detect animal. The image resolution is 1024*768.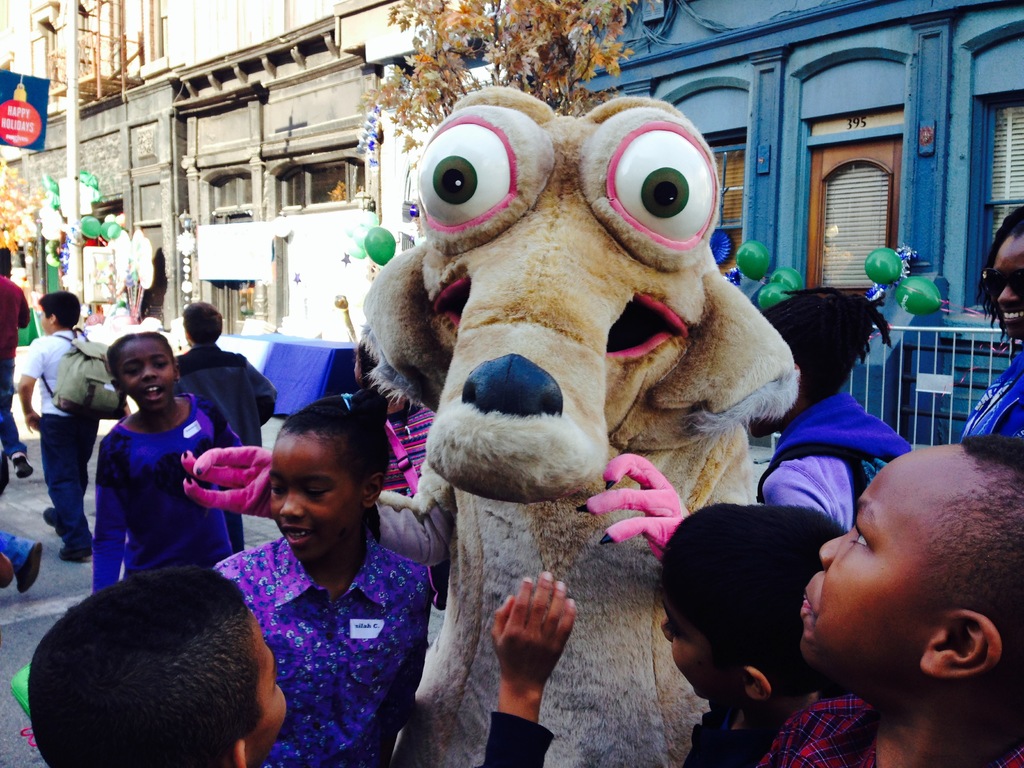
(x1=176, y1=85, x2=797, y2=767).
